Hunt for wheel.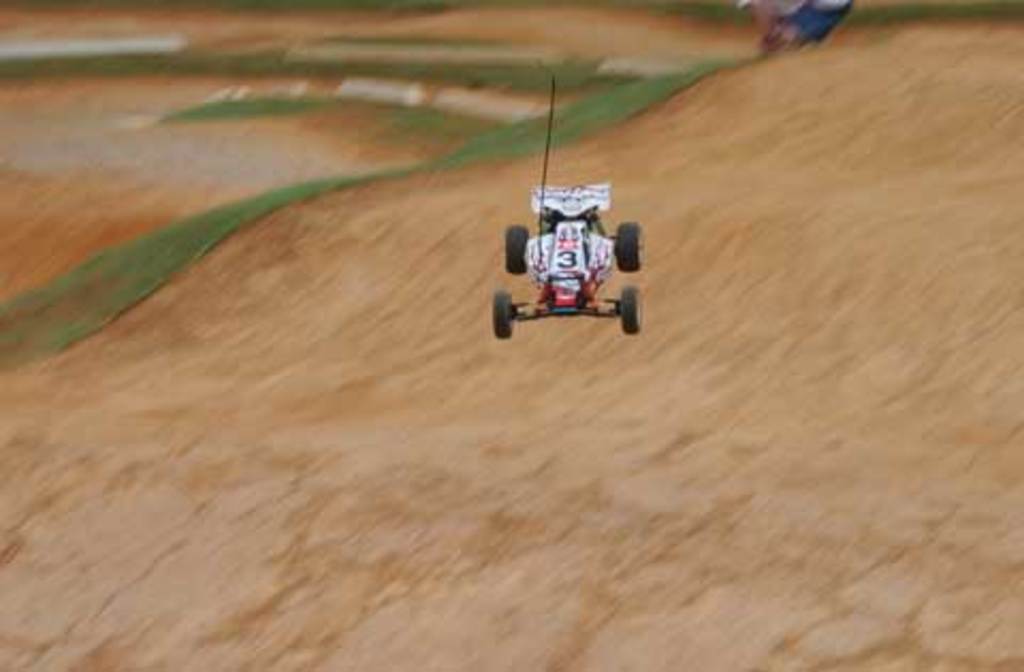
Hunted down at [508, 224, 529, 273].
